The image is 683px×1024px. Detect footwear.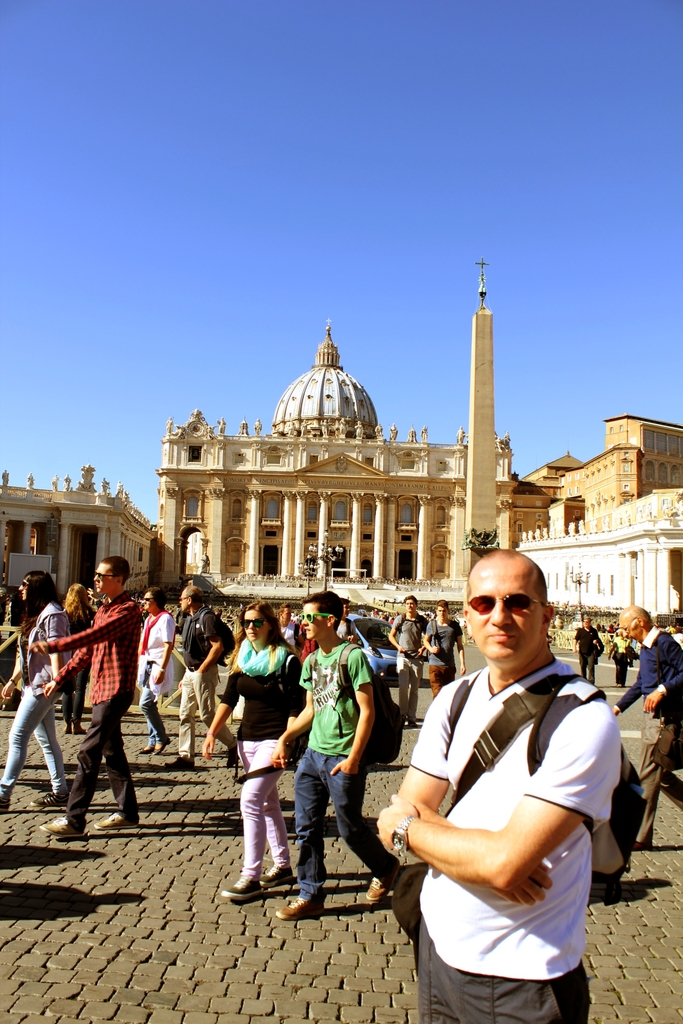
Detection: 166, 753, 202, 767.
